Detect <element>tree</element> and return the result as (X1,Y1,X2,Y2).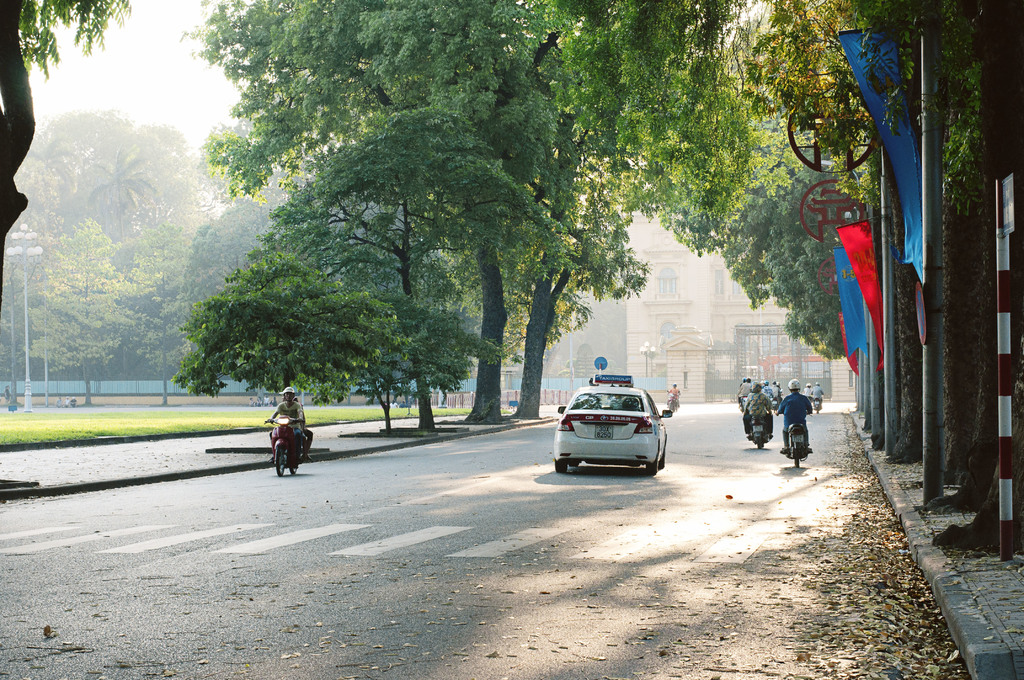
(177,254,437,440).
